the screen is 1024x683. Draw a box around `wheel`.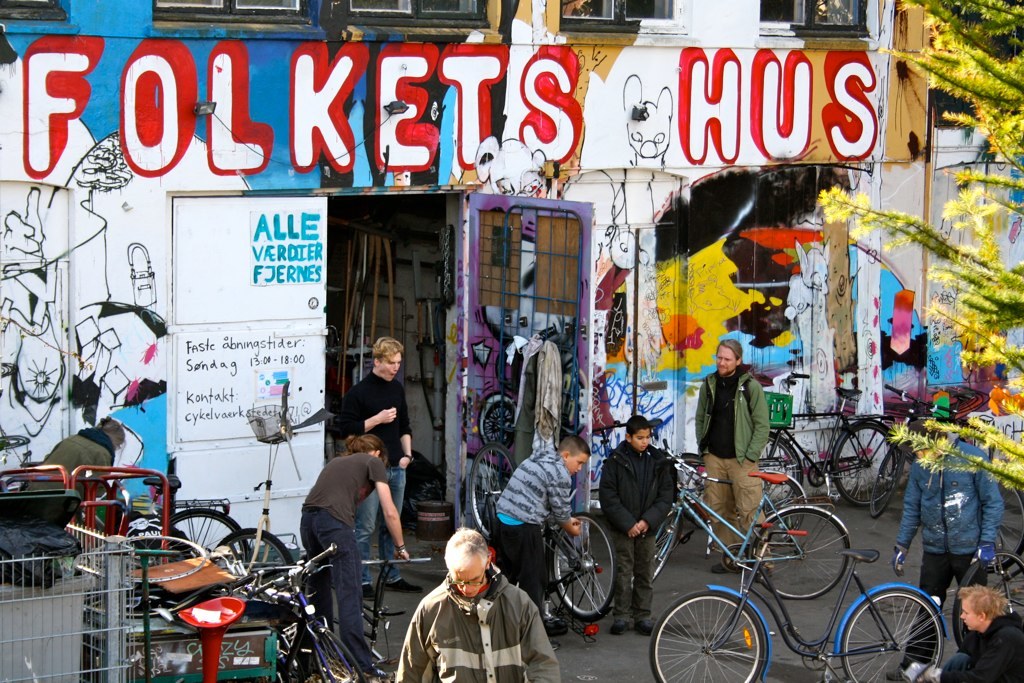
box=[92, 534, 209, 581].
